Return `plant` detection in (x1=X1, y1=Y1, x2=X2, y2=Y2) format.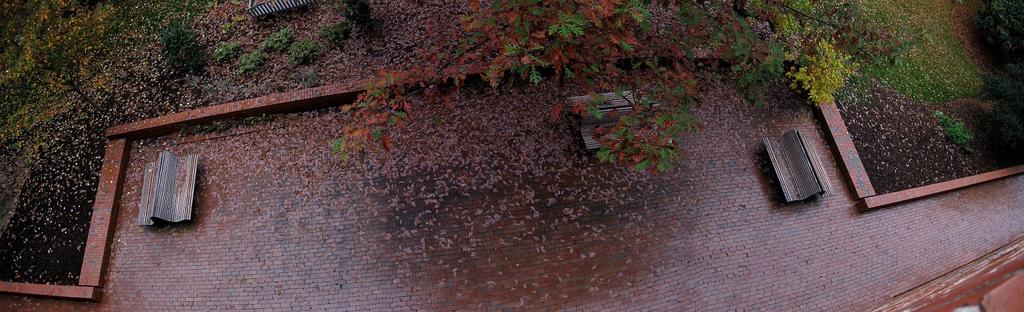
(x1=322, y1=22, x2=362, y2=56).
